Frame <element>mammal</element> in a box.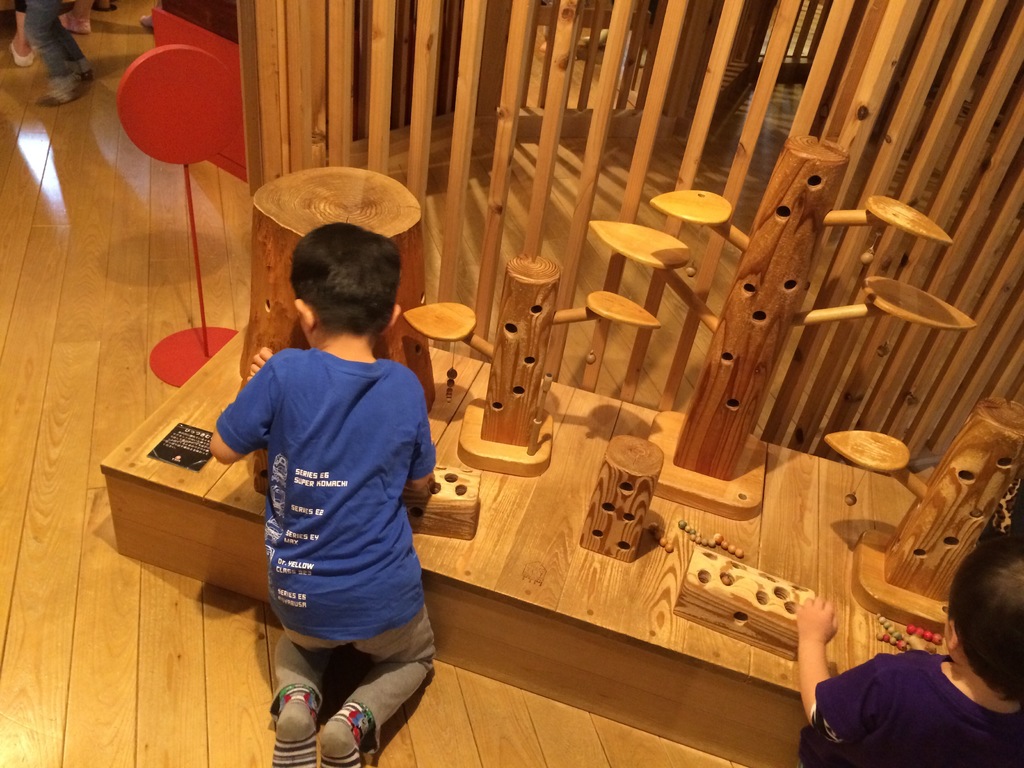
BBox(794, 534, 1023, 767).
